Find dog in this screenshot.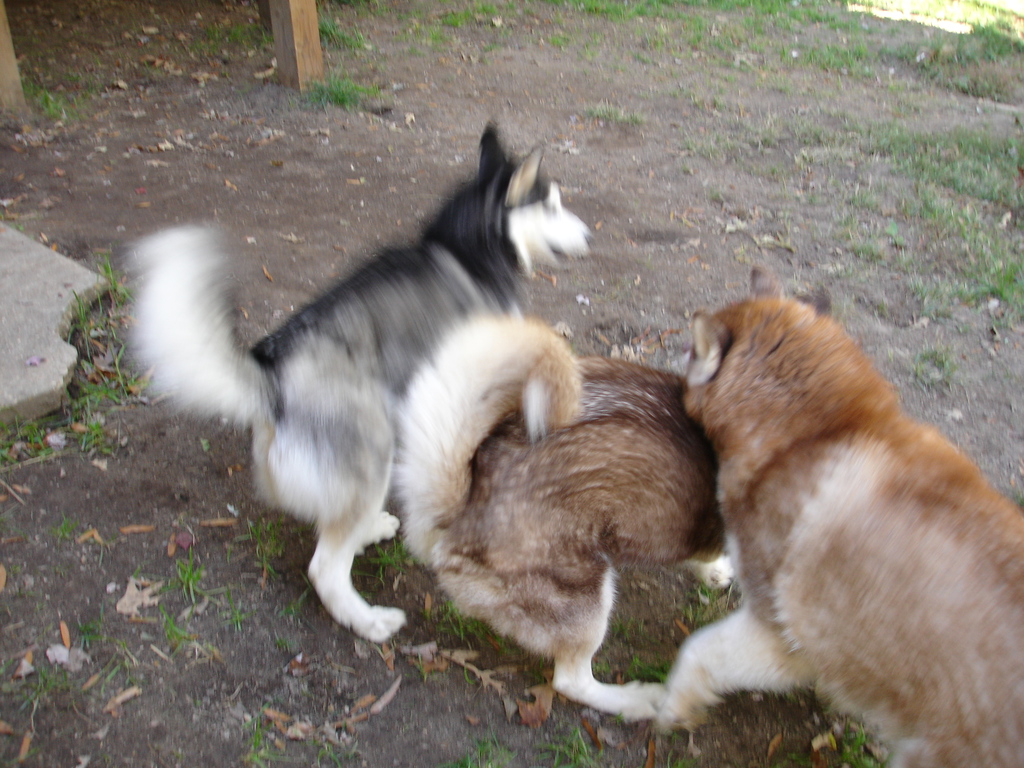
The bounding box for dog is bbox=[122, 111, 598, 650].
